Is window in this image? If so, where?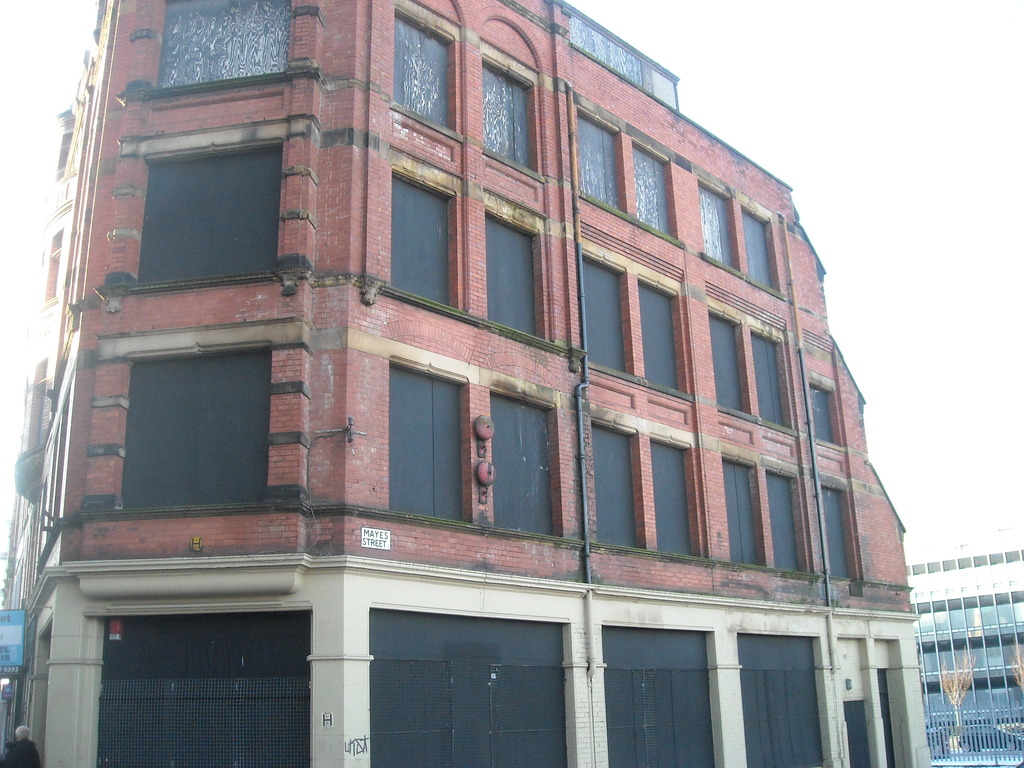
Yes, at <region>121, 347, 271, 513</region>.
